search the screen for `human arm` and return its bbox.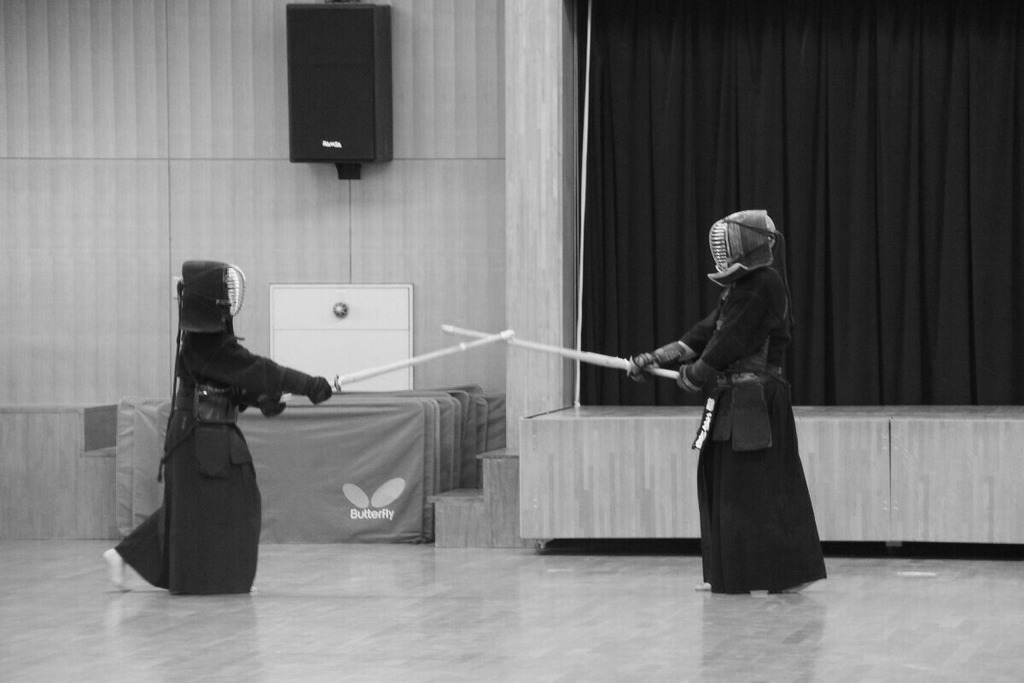
Found: x1=251, y1=349, x2=335, y2=424.
